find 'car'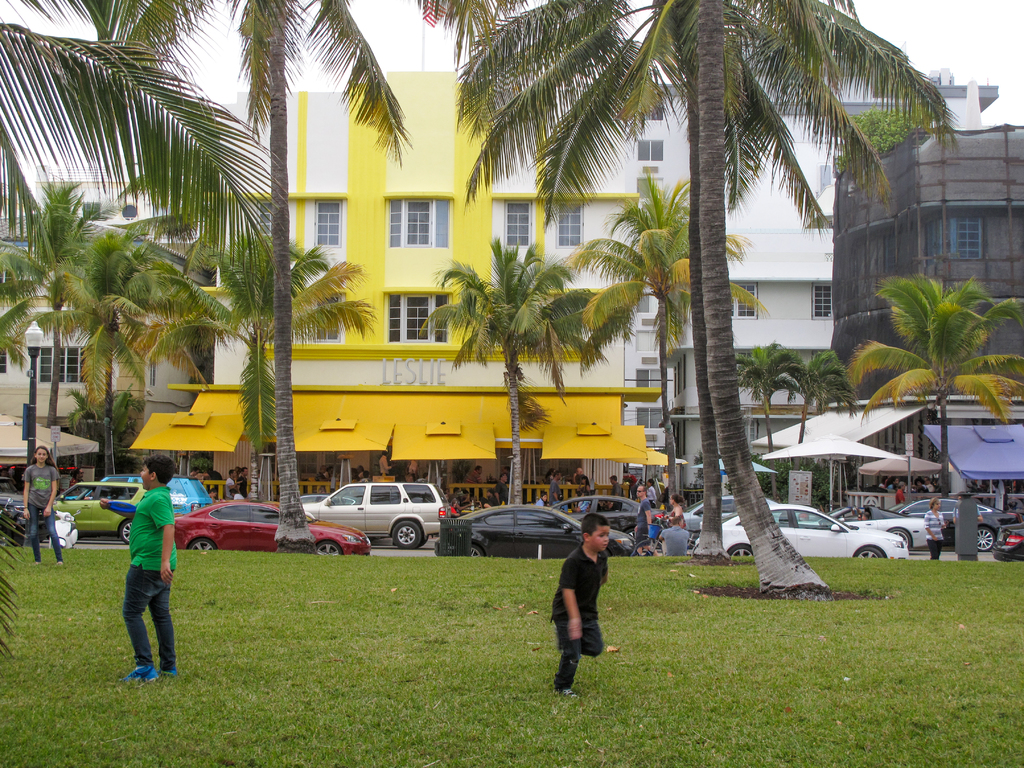
l=113, t=473, r=211, b=516
